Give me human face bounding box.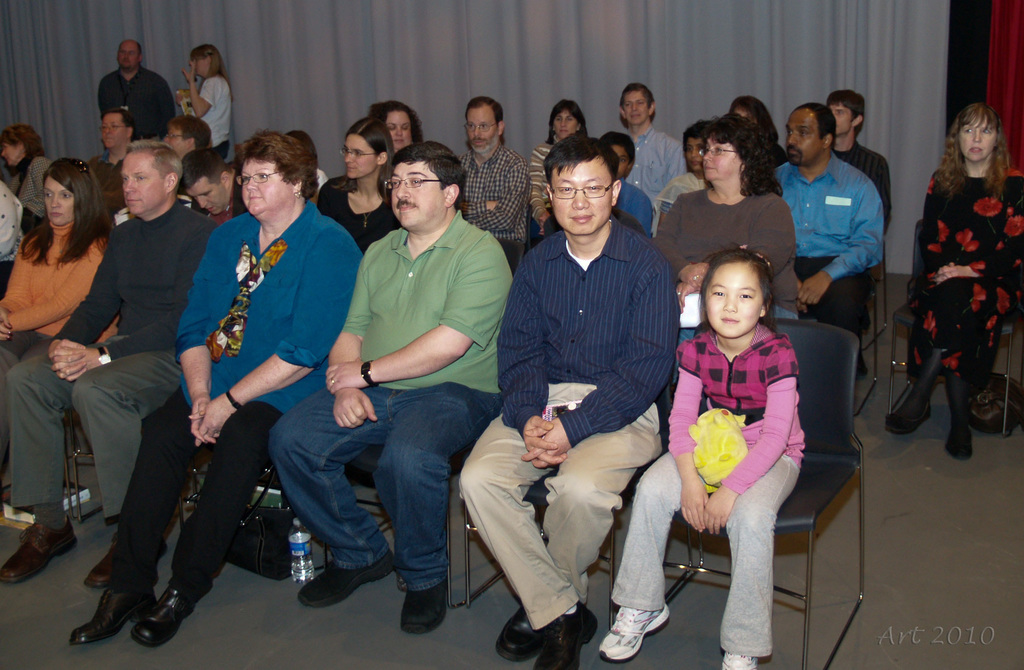
<box>100,117,127,150</box>.
